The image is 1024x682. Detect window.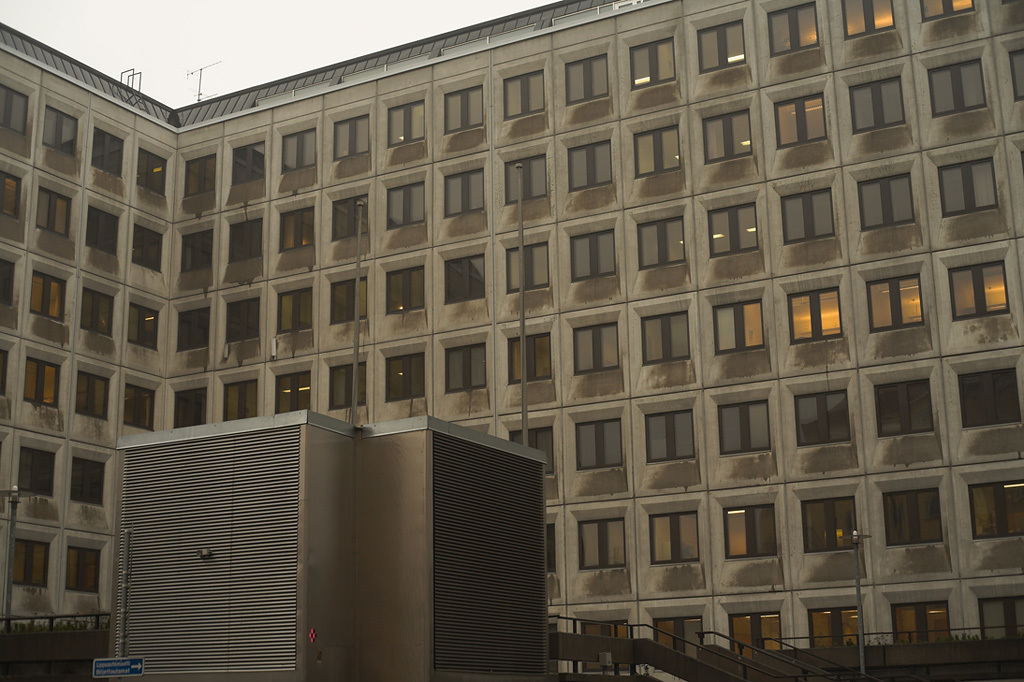
Detection: left=771, top=1, right=818, bottom=56.
